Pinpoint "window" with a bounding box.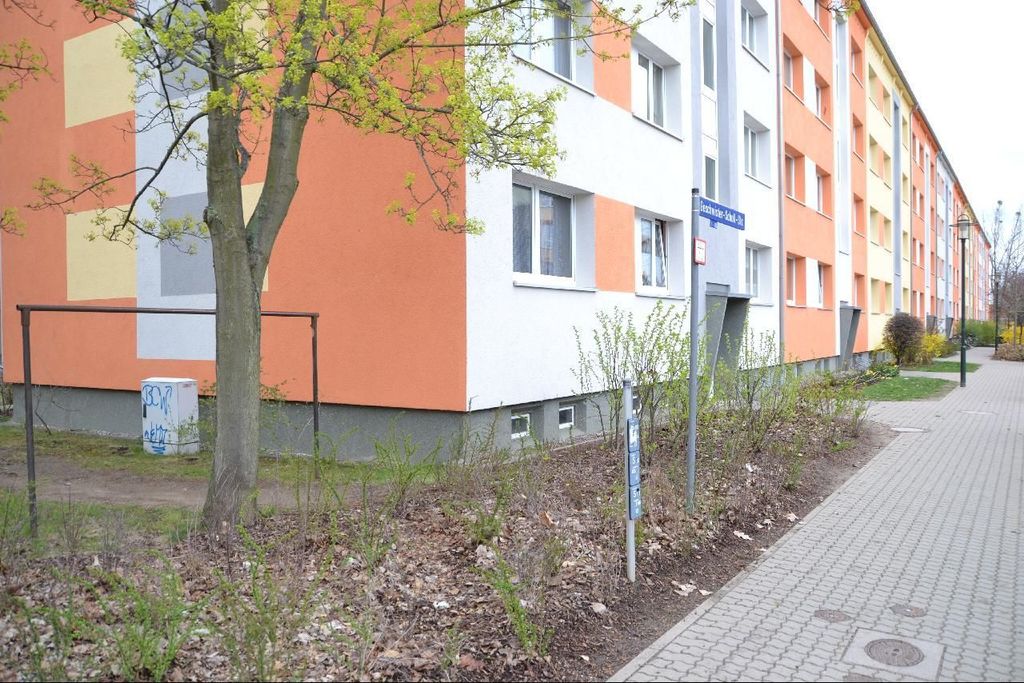
locate(850, 194, 866, 238).
